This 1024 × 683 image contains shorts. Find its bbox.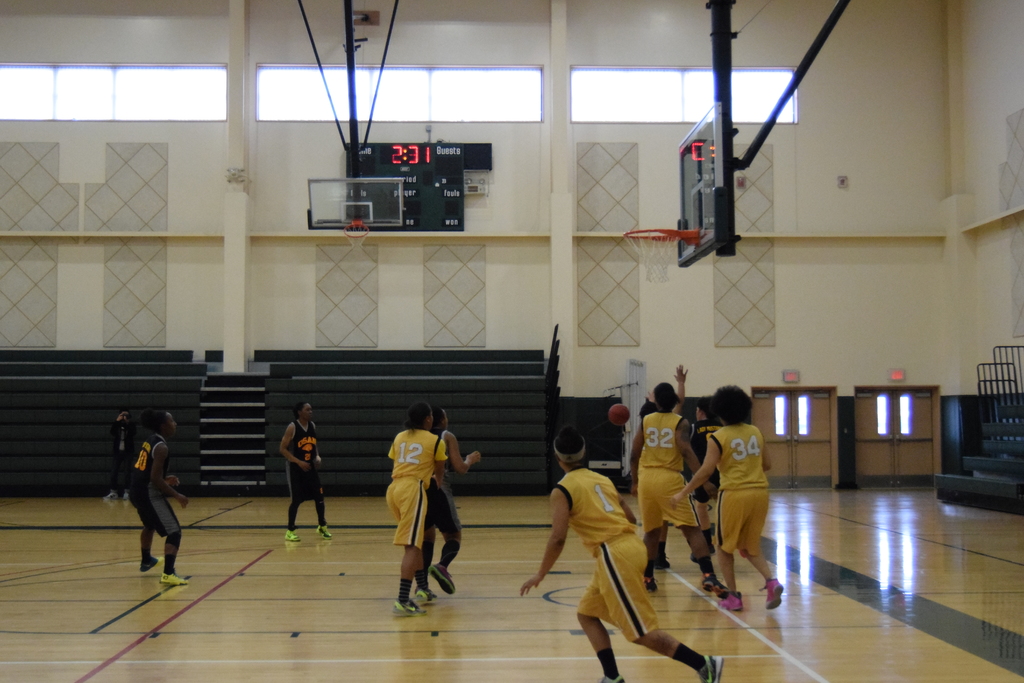
x1=714 y1=488 x2=767 y2=550.
